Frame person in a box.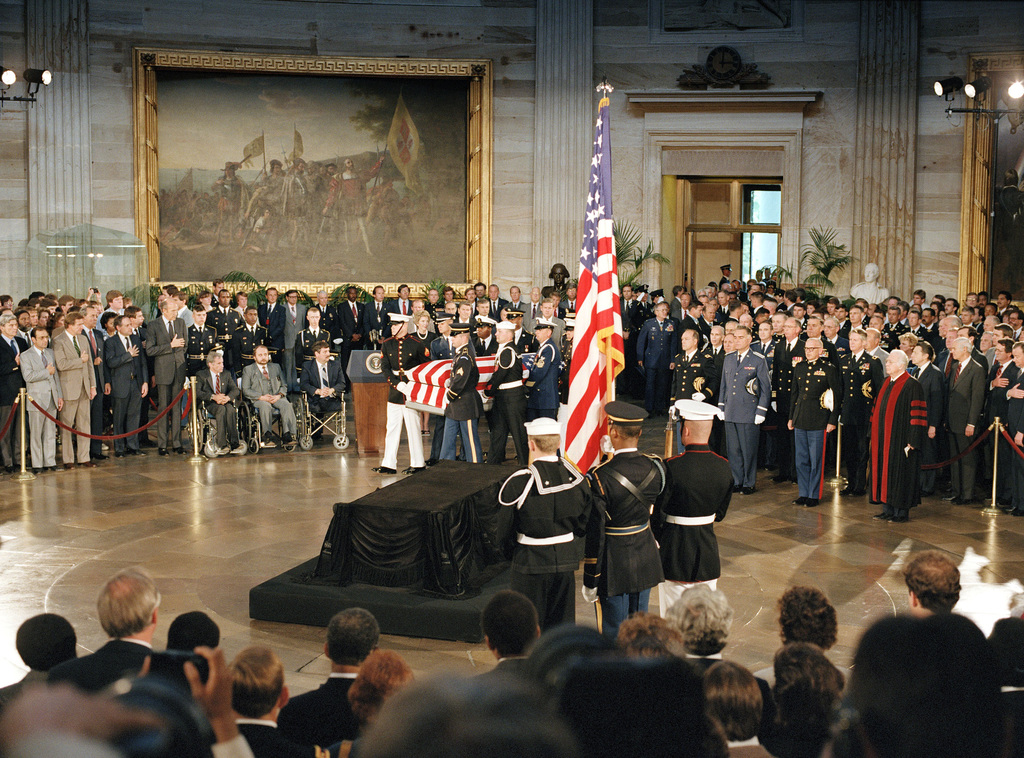
413, 304, 428, 311.
